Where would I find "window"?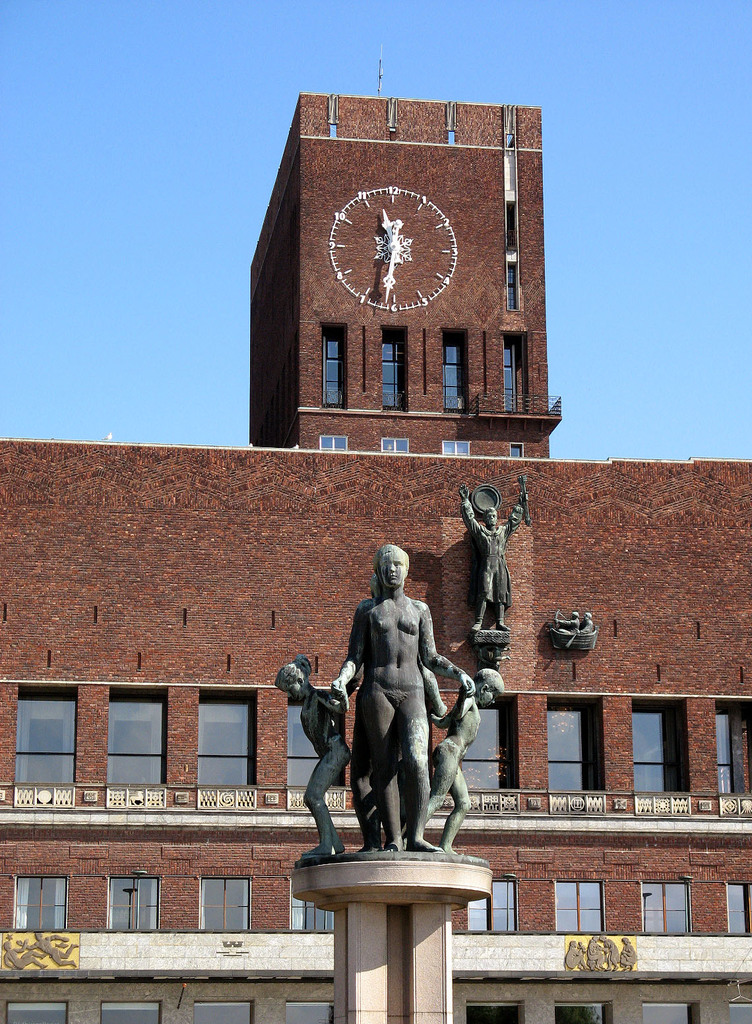
At 14,692,75,792.
